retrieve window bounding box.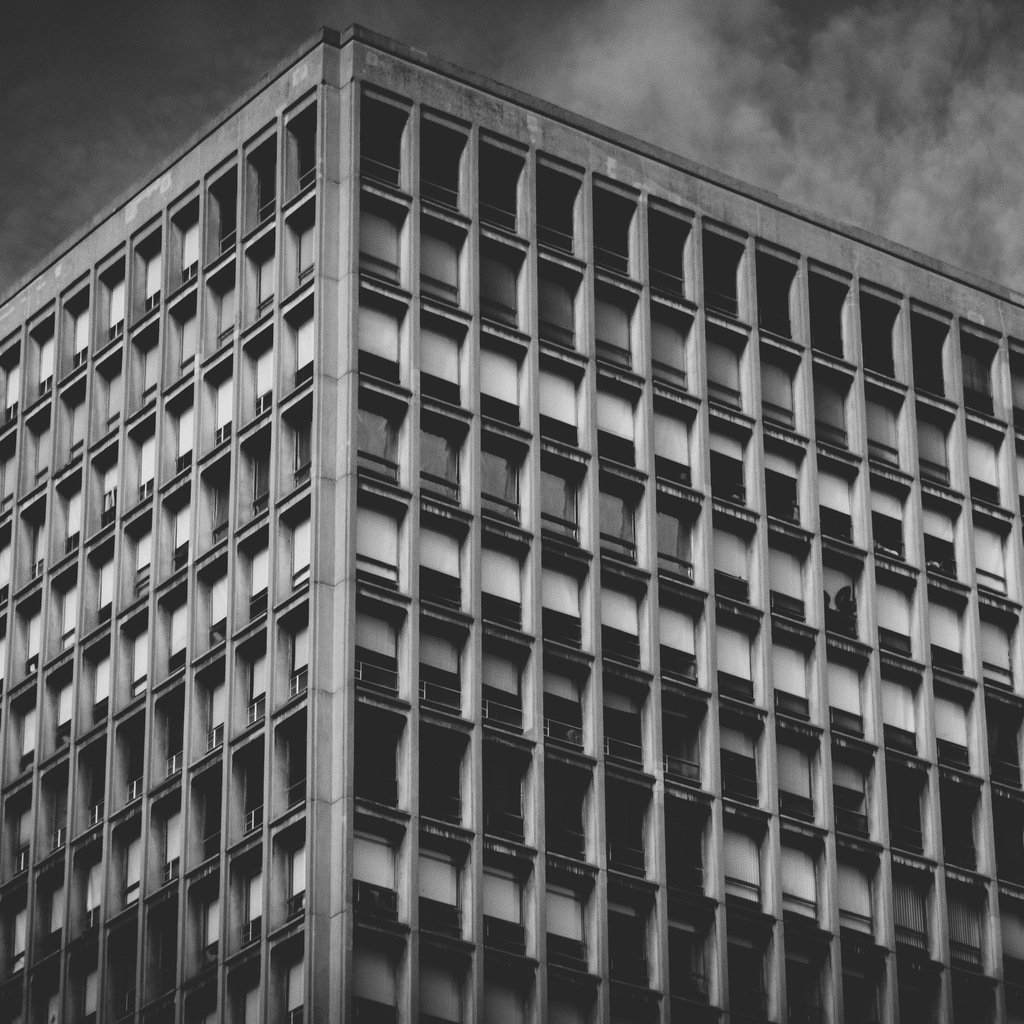
Bounding box: (422,100,469,218).
